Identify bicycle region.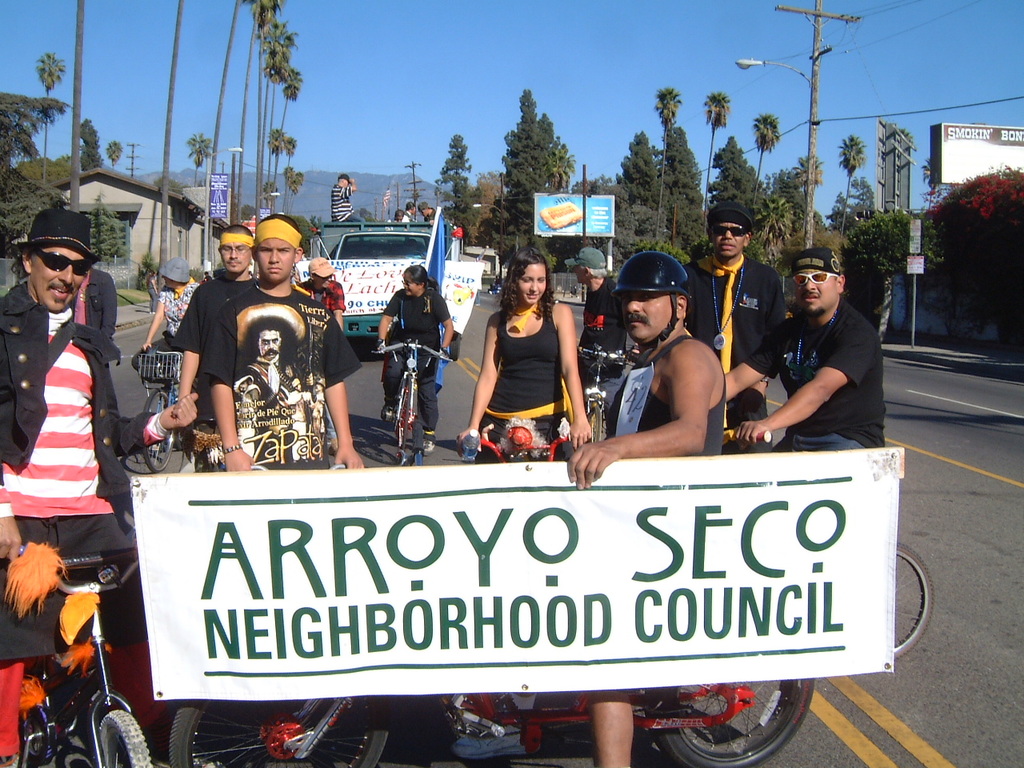
Region: [454,414,594,714].
